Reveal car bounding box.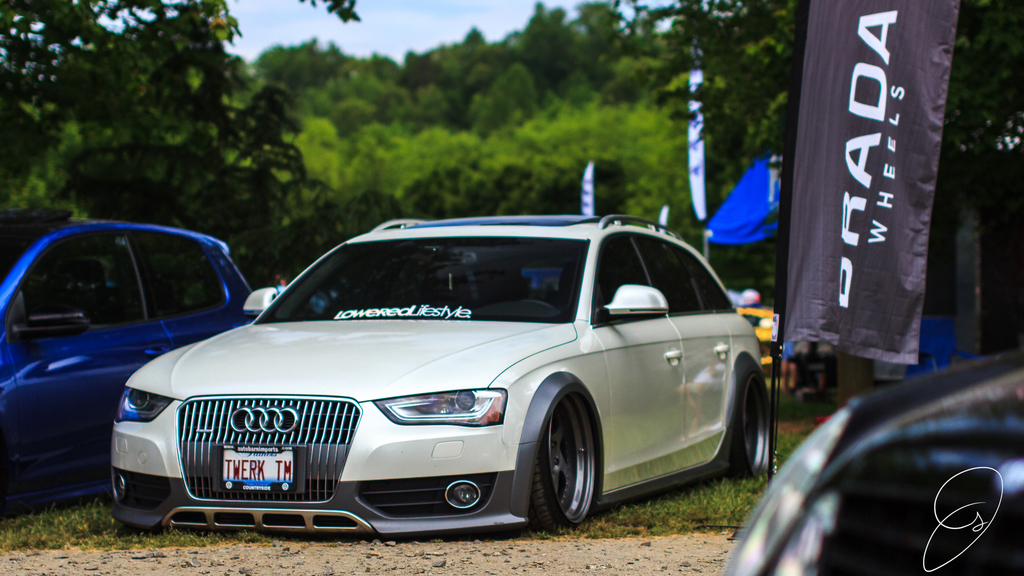
Revealed: [left=96, top=210, right=790, bottom=545].
